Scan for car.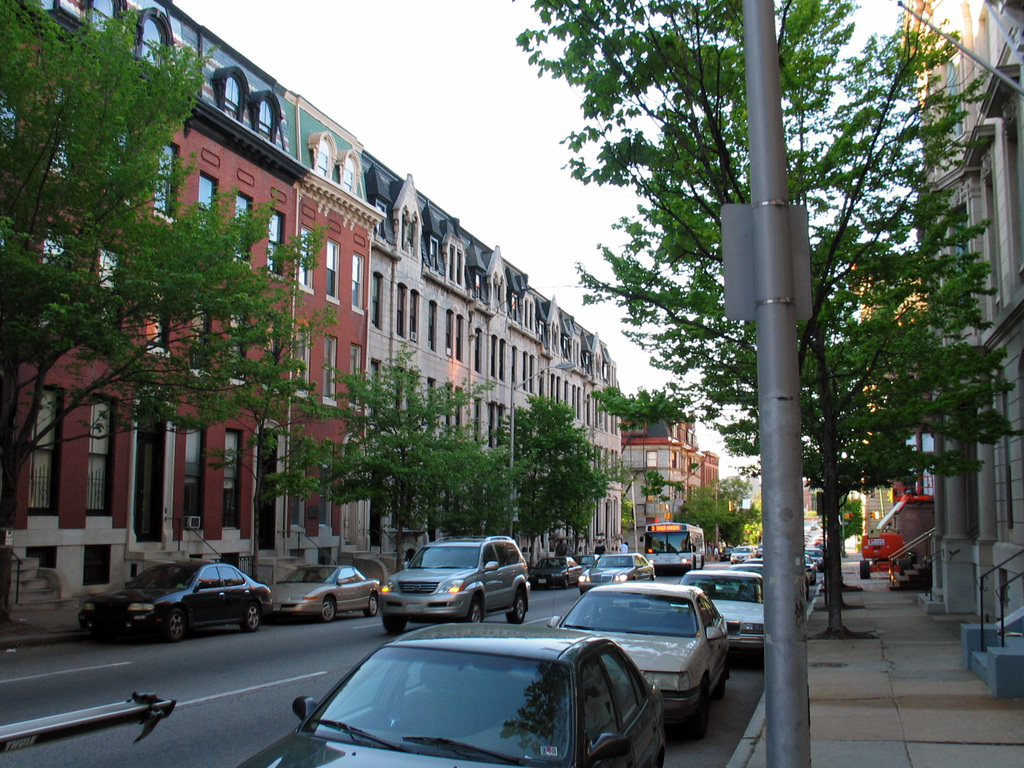
Scan result: locate(546, 581, 731, 742).
